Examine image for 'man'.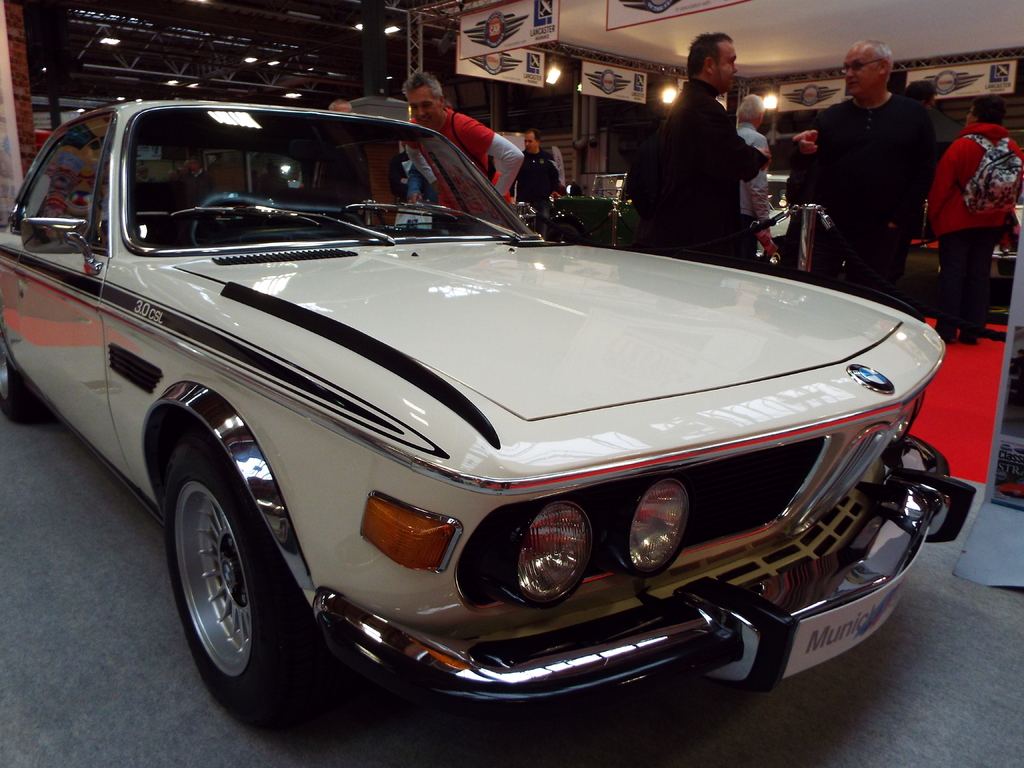
Examination result: (657,29,765,257).
